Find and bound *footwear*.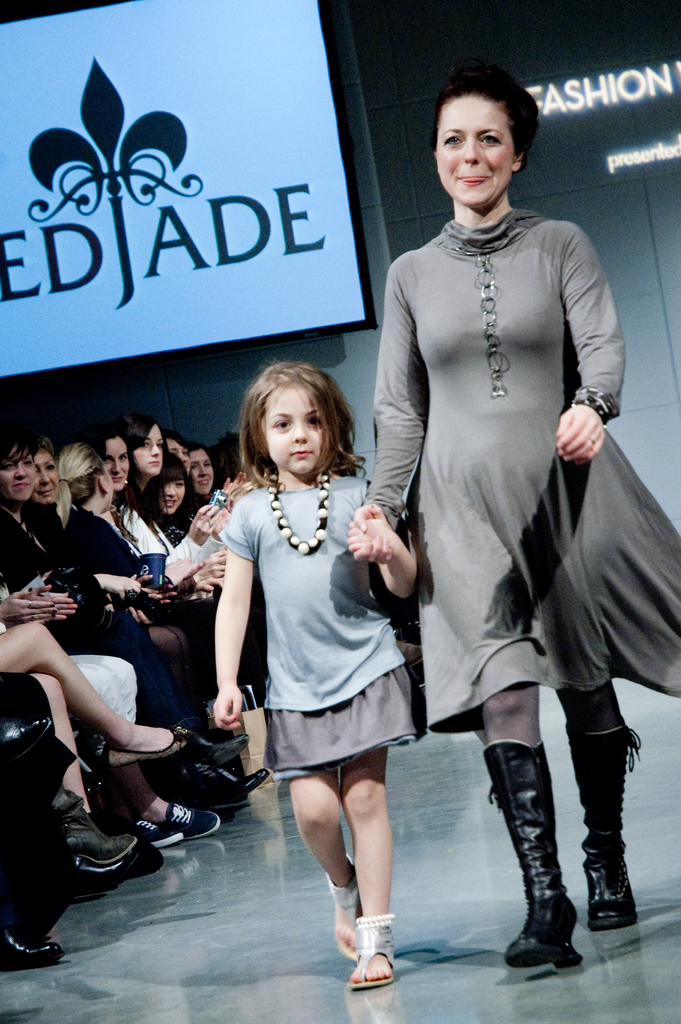
Bound: (x1=0, y1=916, x2=62, y2=972).
